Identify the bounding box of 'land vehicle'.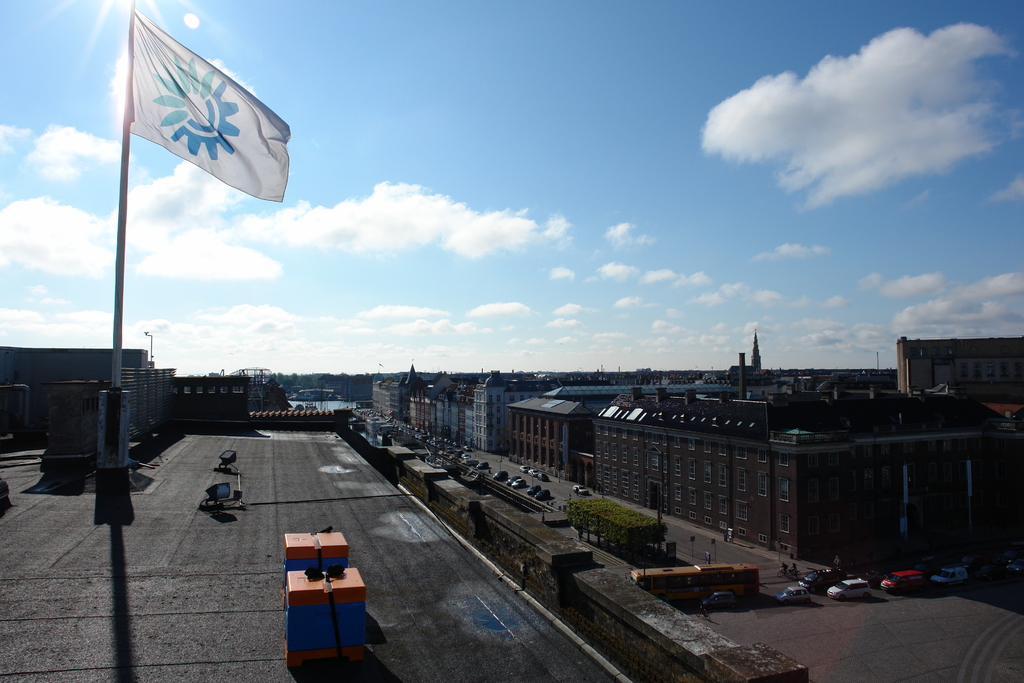
[x1=508, y1=477, x2=515, y2=481].
